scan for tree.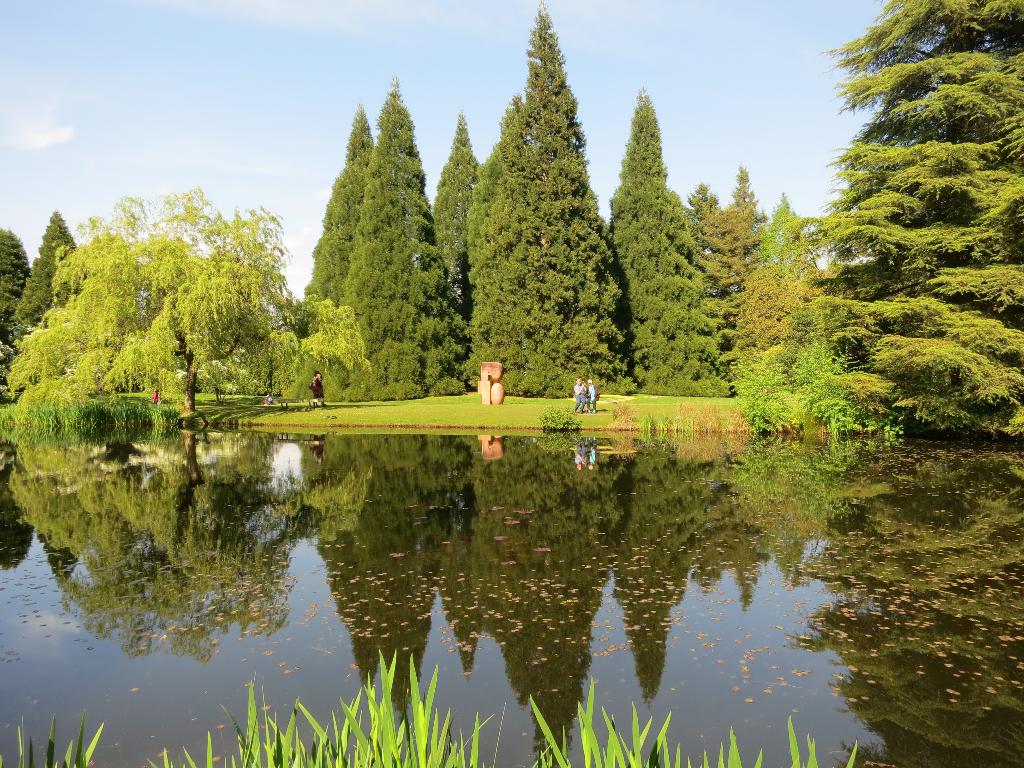
Scan result: [x1=0, y1=230, x2=35, y2=395].
